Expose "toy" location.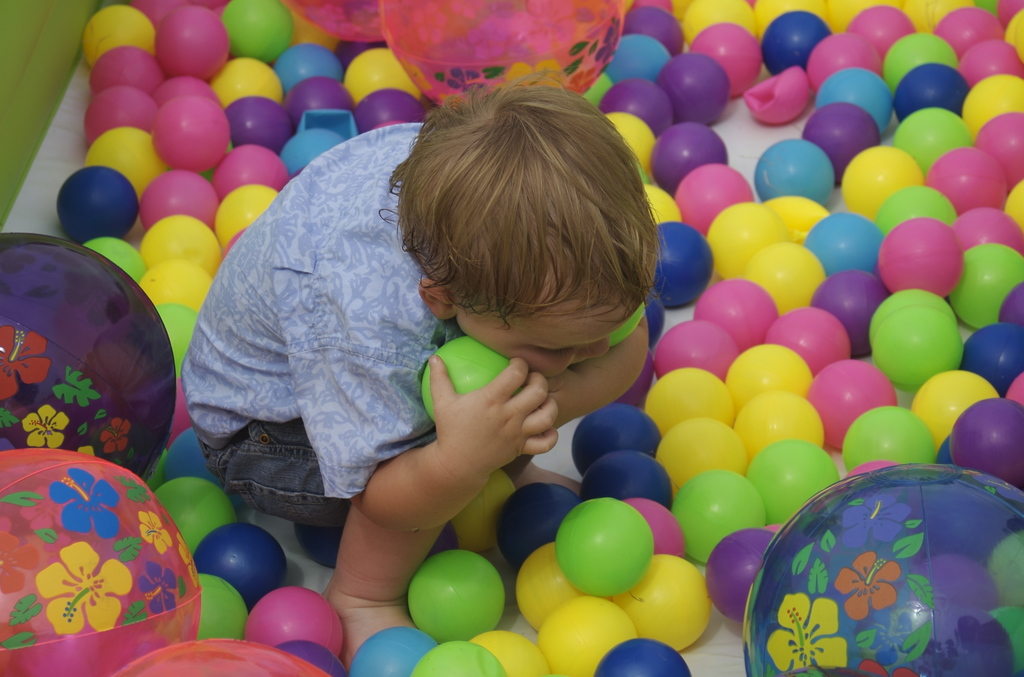
Exposed at [344, 42, 417, 111].
